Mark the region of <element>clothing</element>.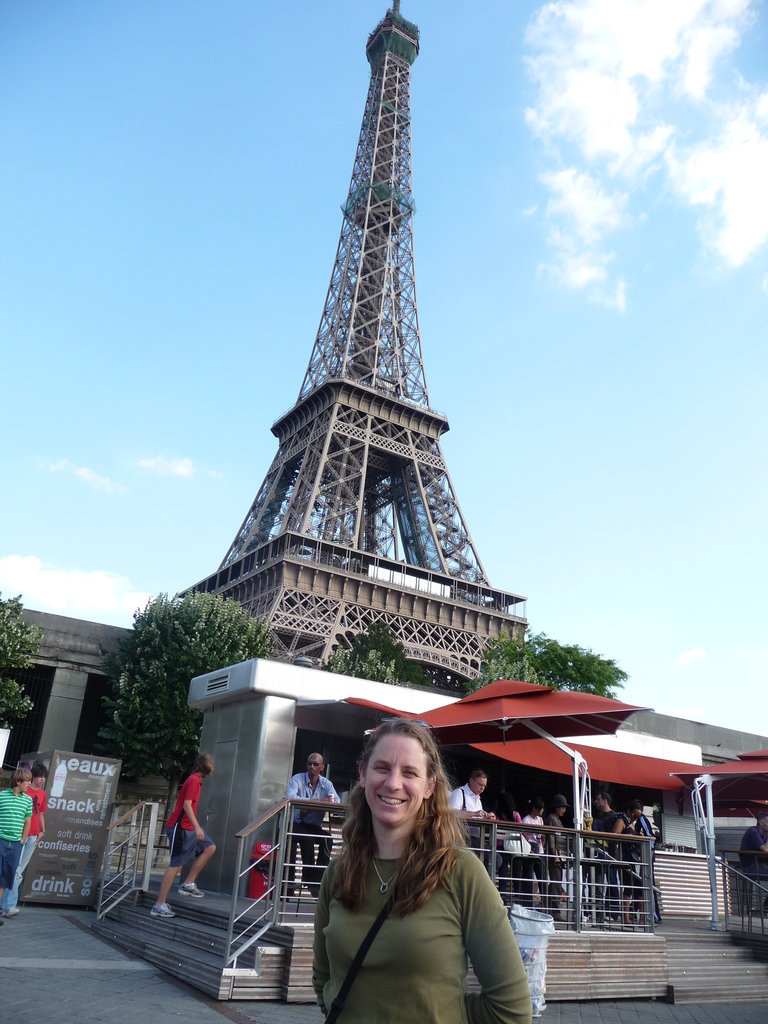
Region: bbox=(742, 829, 767, 879).
